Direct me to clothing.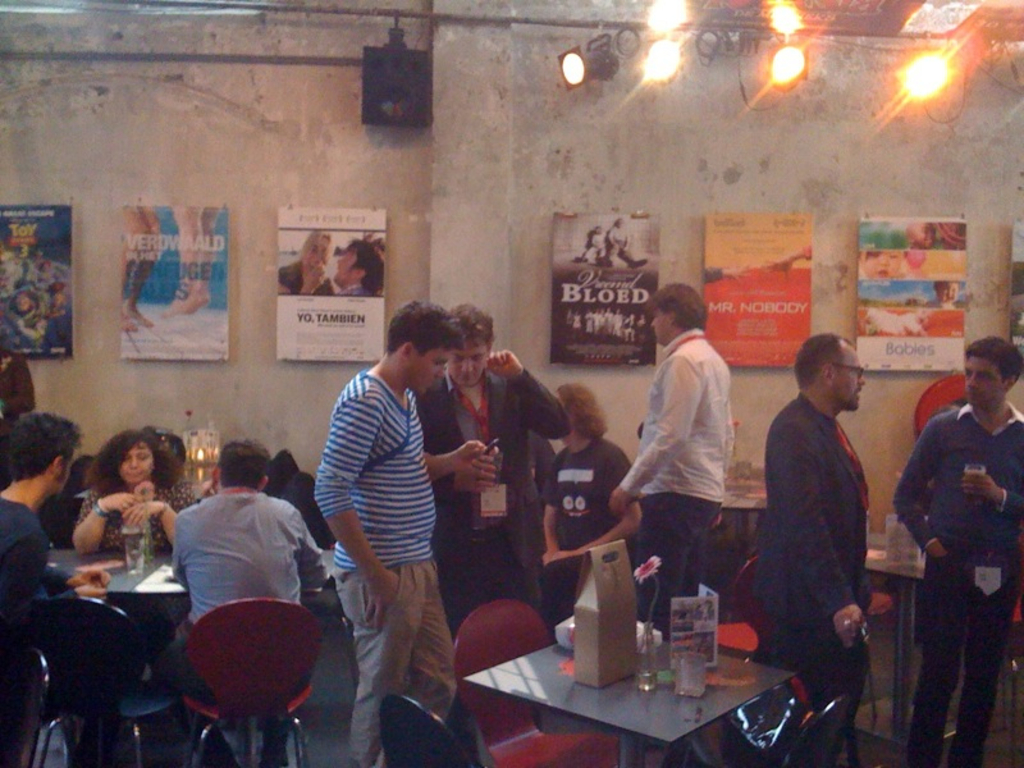
Direction: bbox=[297, 366, 480, 765].
